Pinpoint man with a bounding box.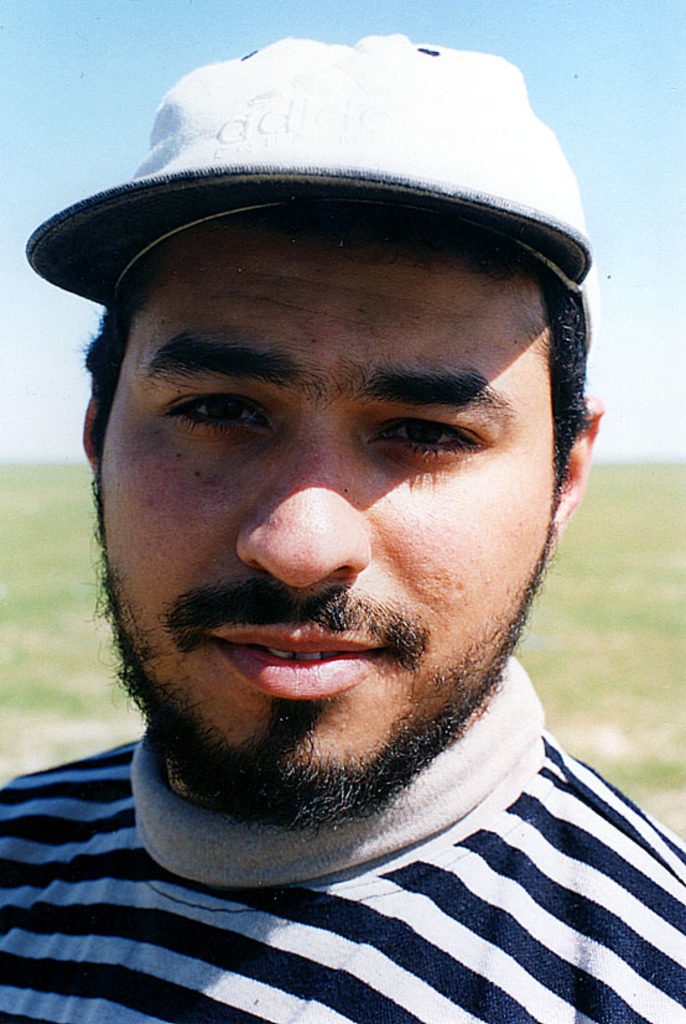
0/119/685/979.
